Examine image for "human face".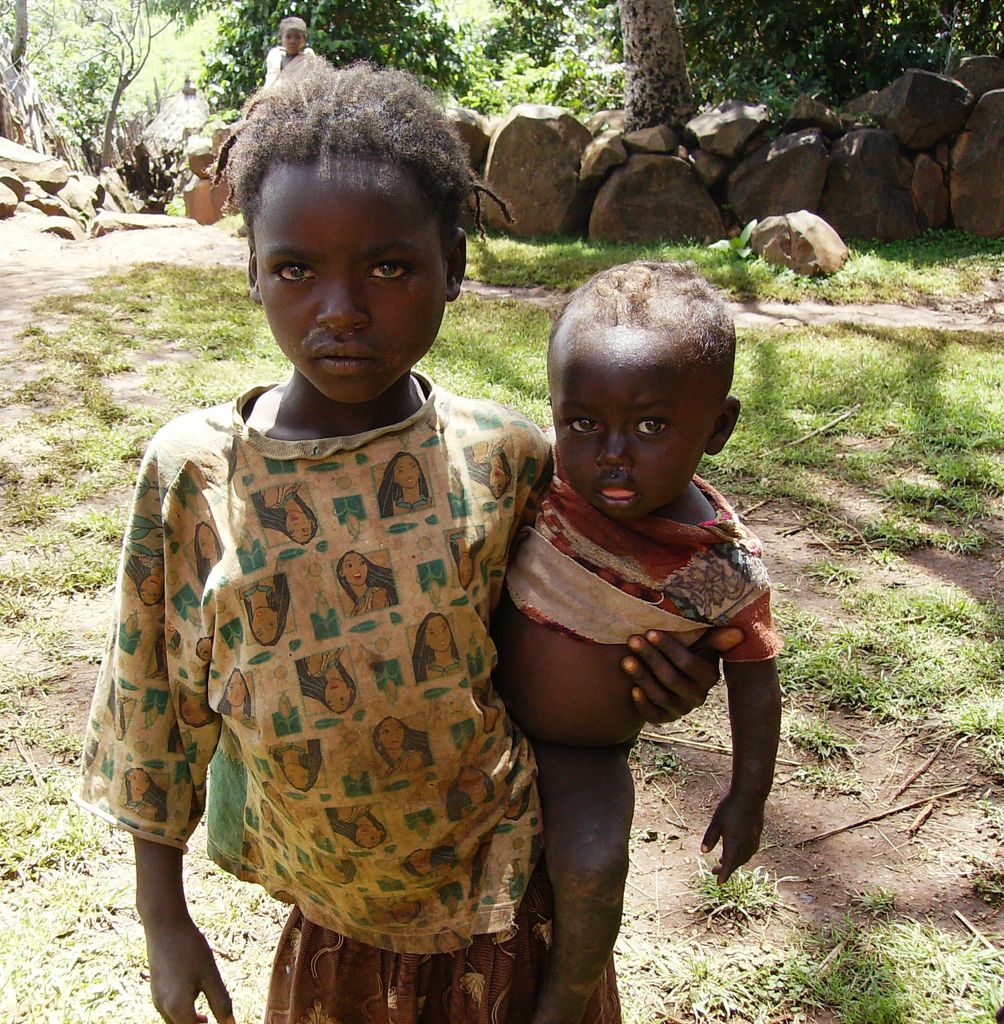
Examination result: BBox(285, 516, 313, 547).
